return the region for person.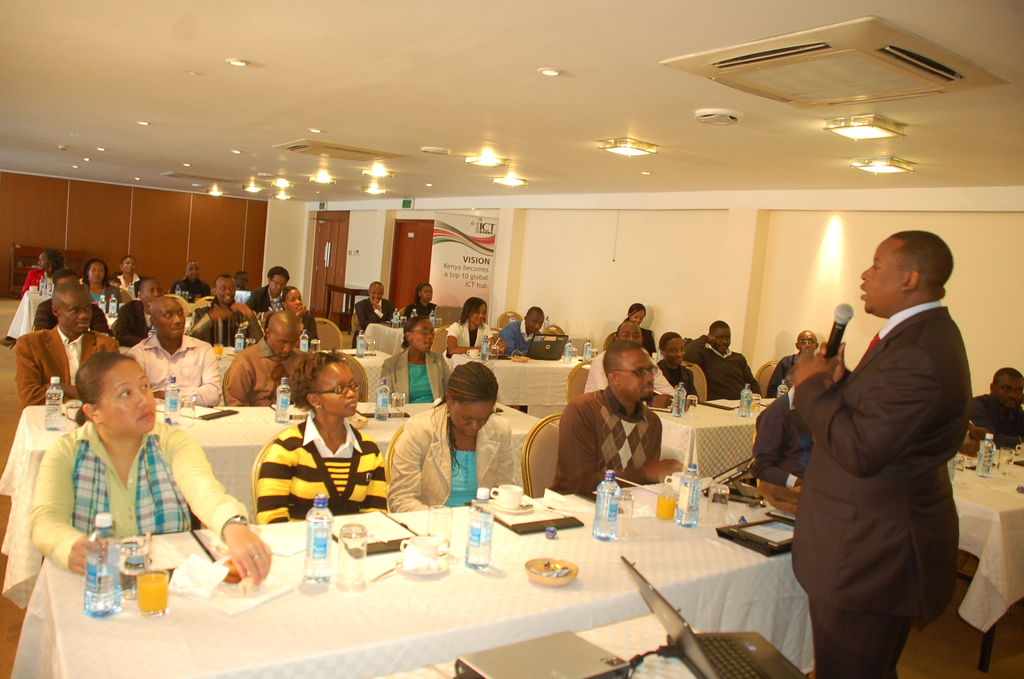
548,336,689,497.
